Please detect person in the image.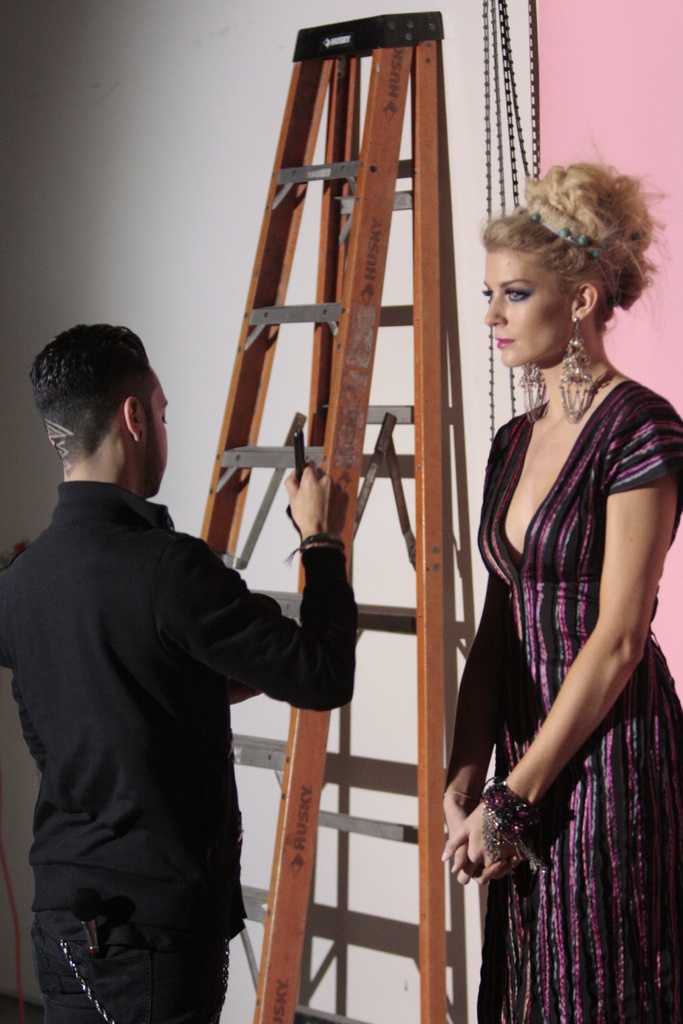
[434, 131, 682, 1023].
